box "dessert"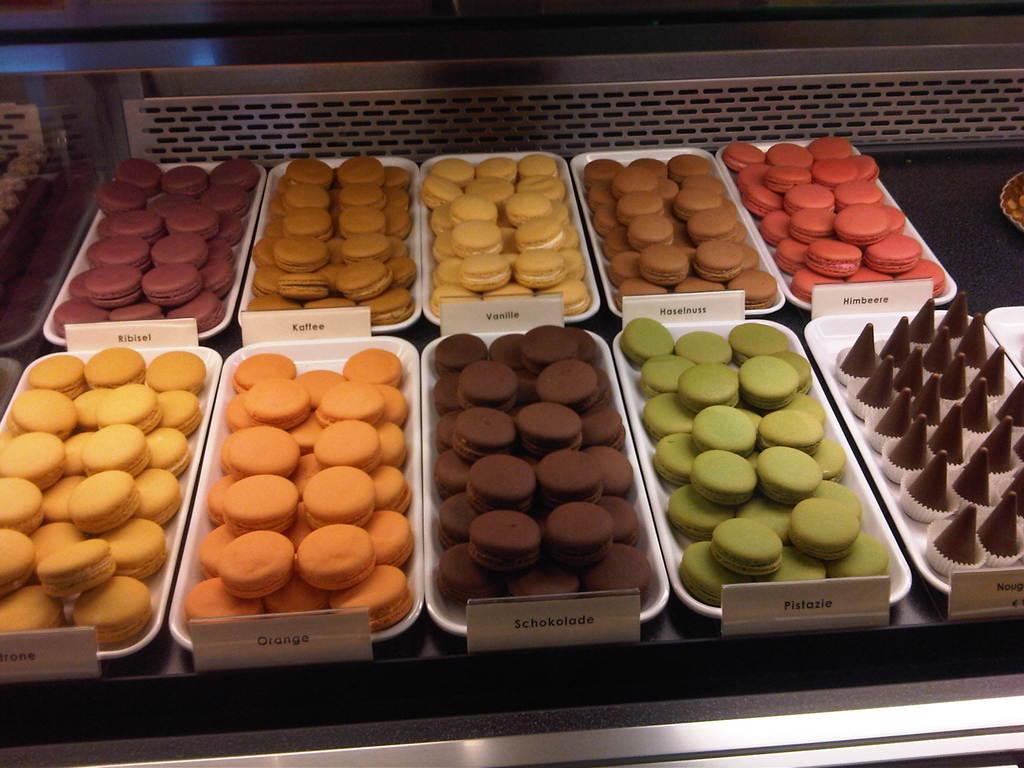
(335,234,387,252)
